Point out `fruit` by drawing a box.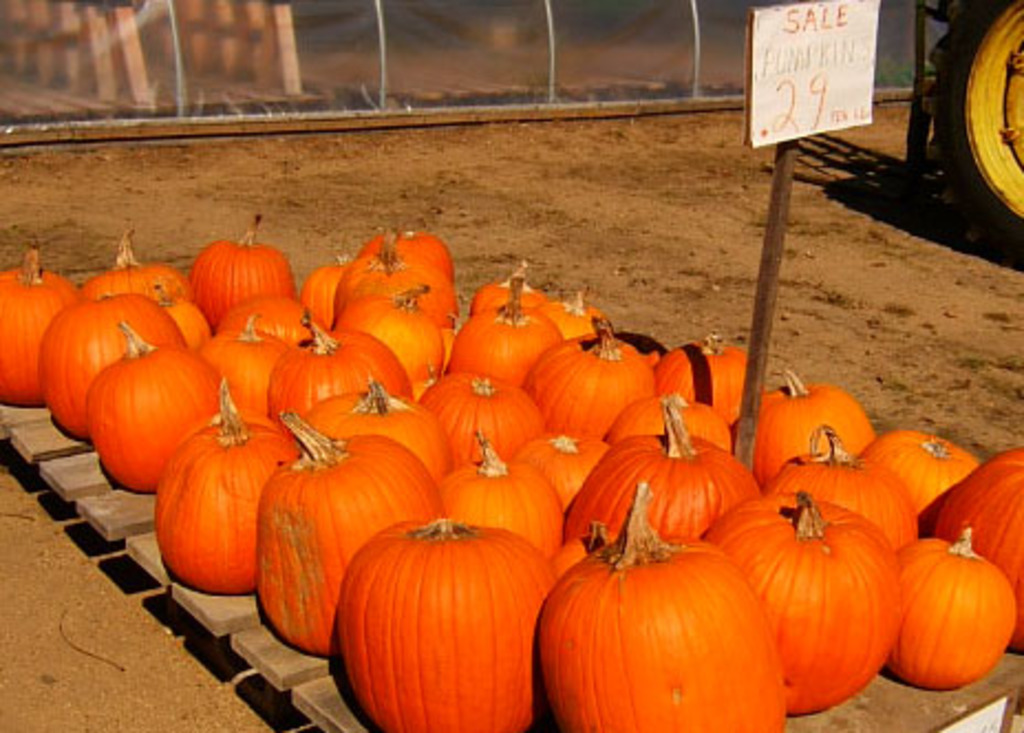
563 397 775 541.
